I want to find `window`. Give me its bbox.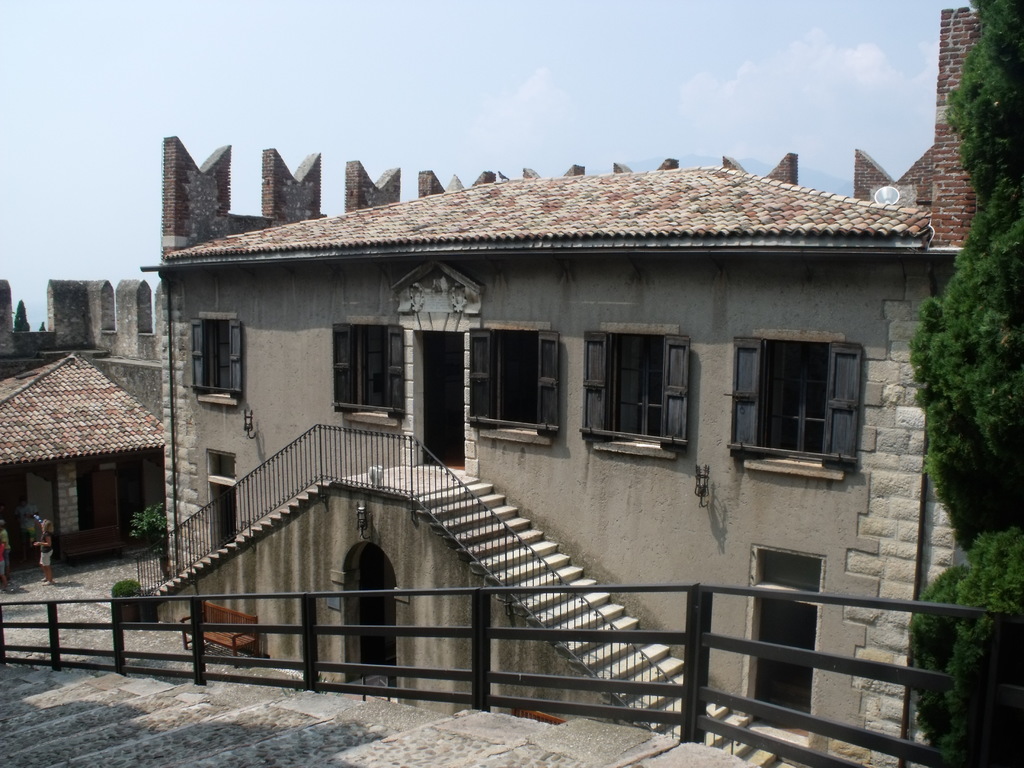
183:306:250:412.
